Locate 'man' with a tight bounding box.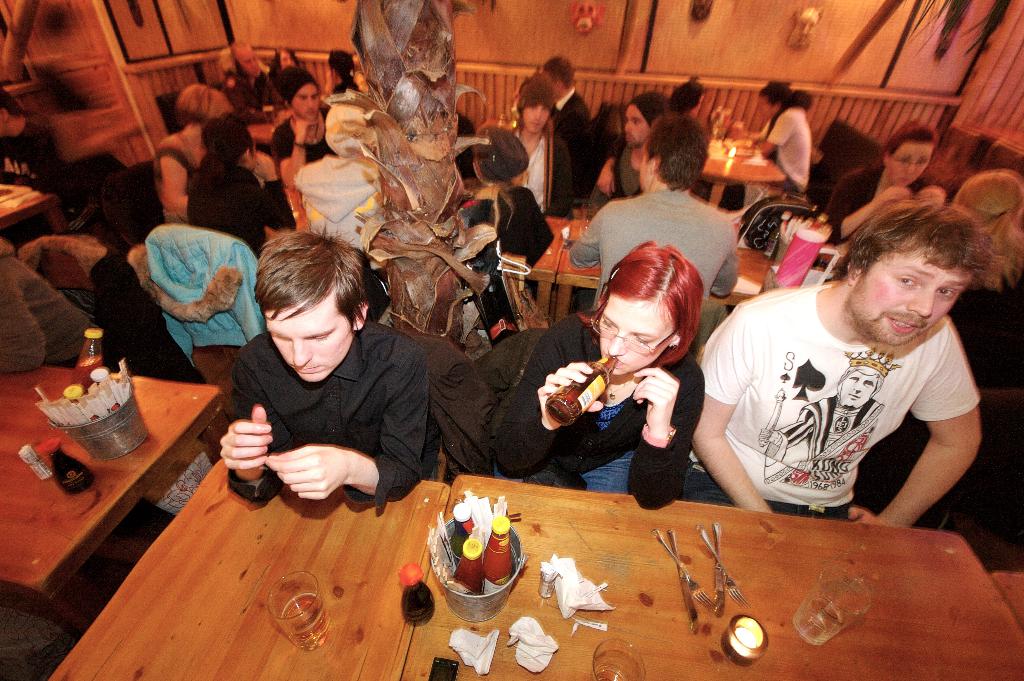
(684, 197, 980, 506).
